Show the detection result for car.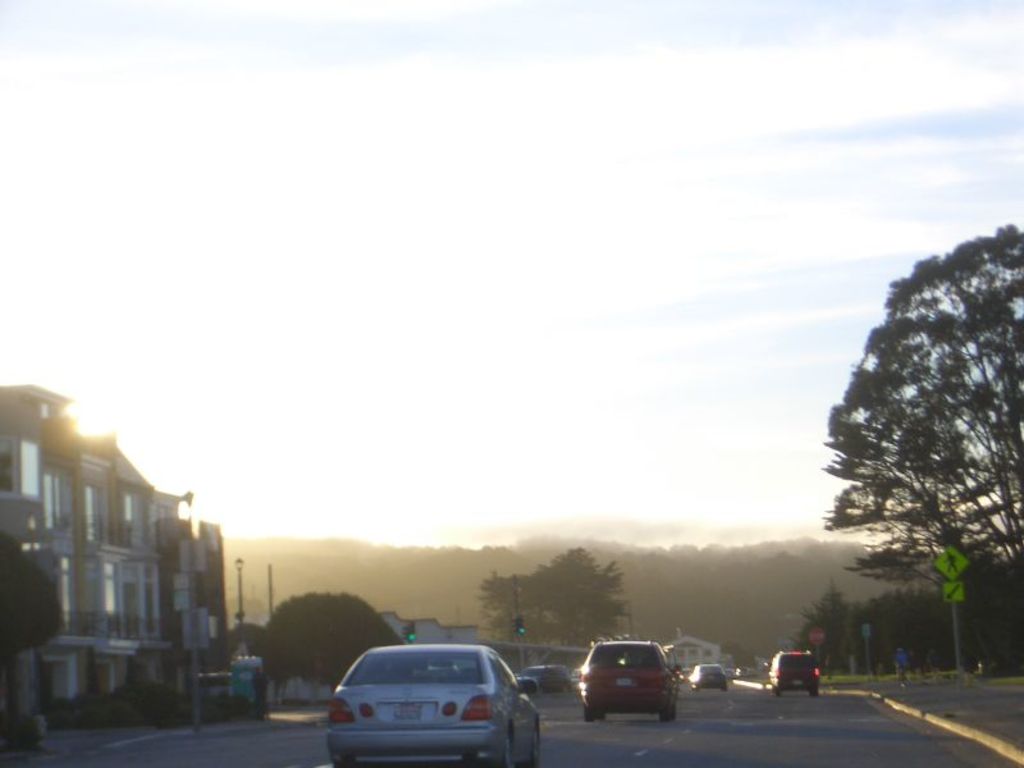
box=[769, 645, 812, 694].
